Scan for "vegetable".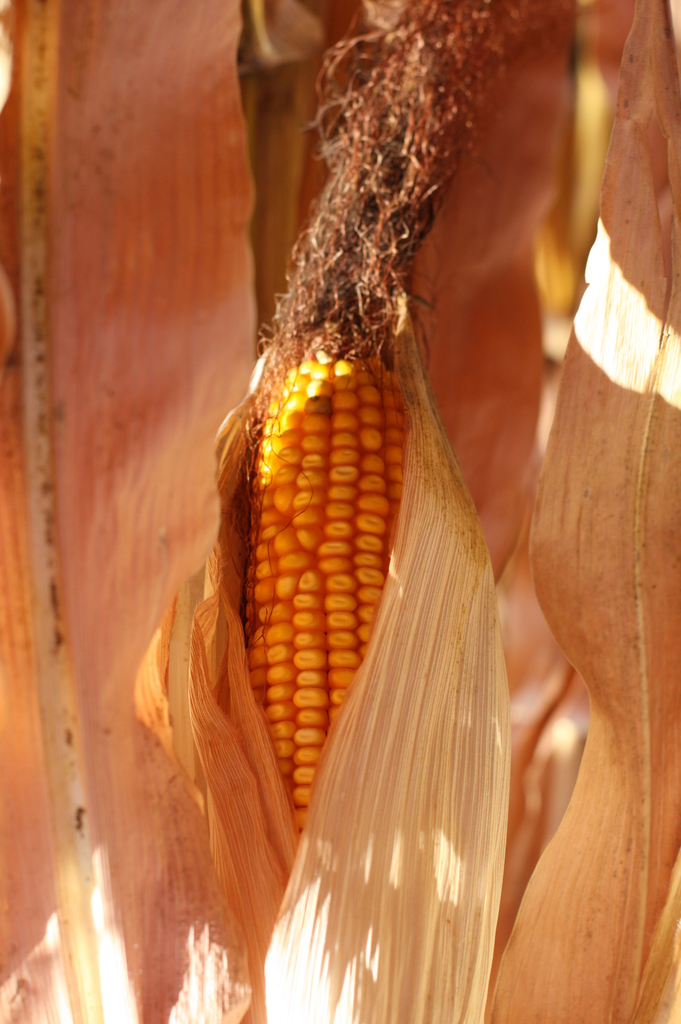
Scan result: (153,391,515,932).
